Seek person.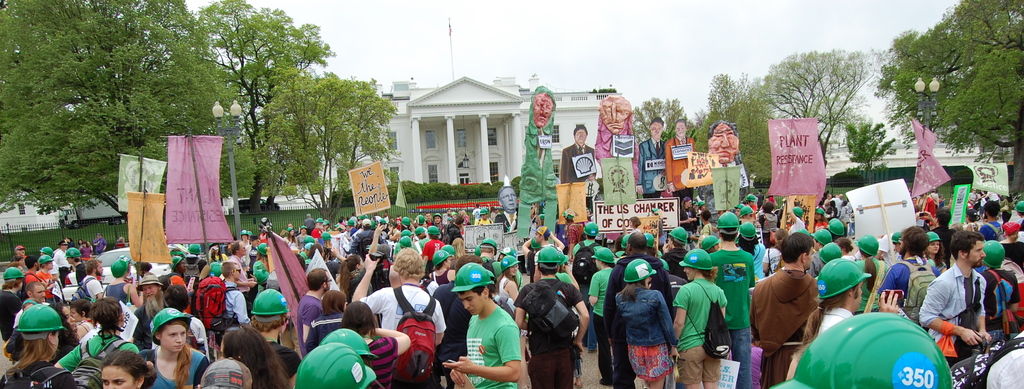
detection(112, 235, 127, 249).
